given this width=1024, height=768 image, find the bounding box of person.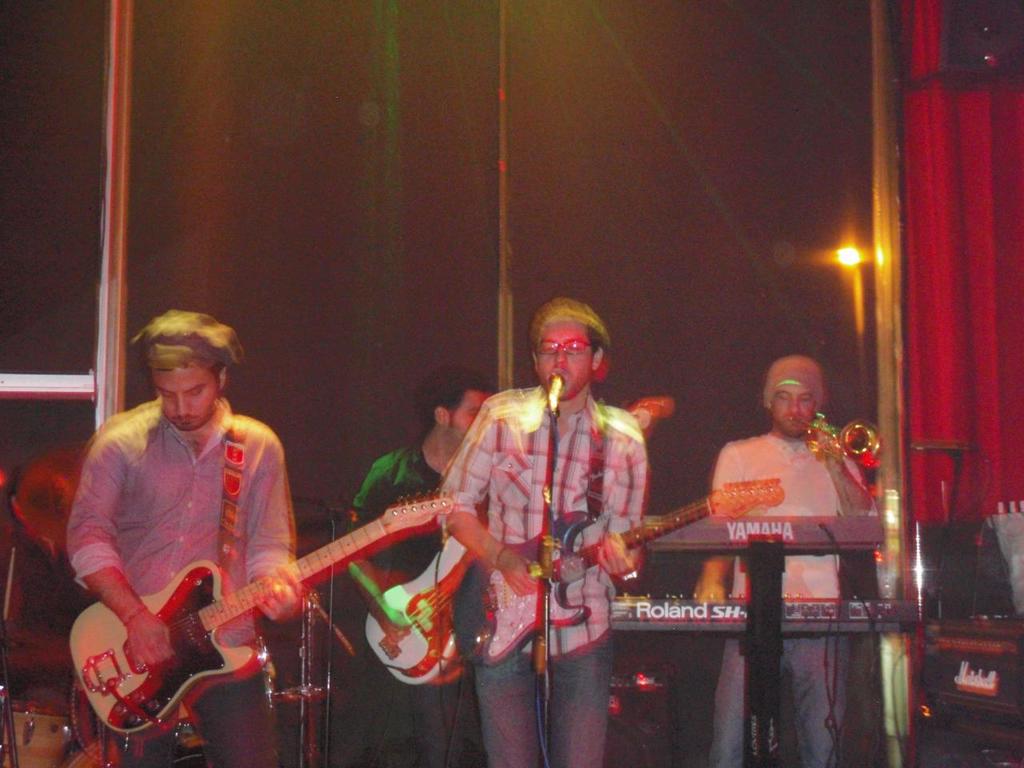
box(690, 368, 884, 767).
